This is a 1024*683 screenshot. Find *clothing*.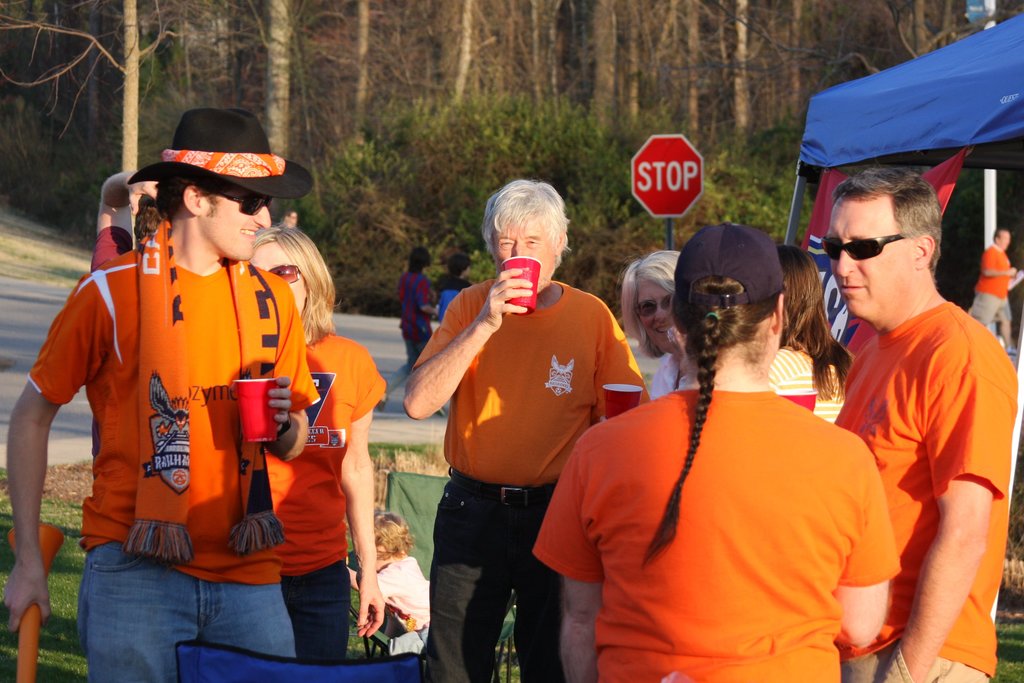
Bounding box: <box>967,241,1012,321</box>.
